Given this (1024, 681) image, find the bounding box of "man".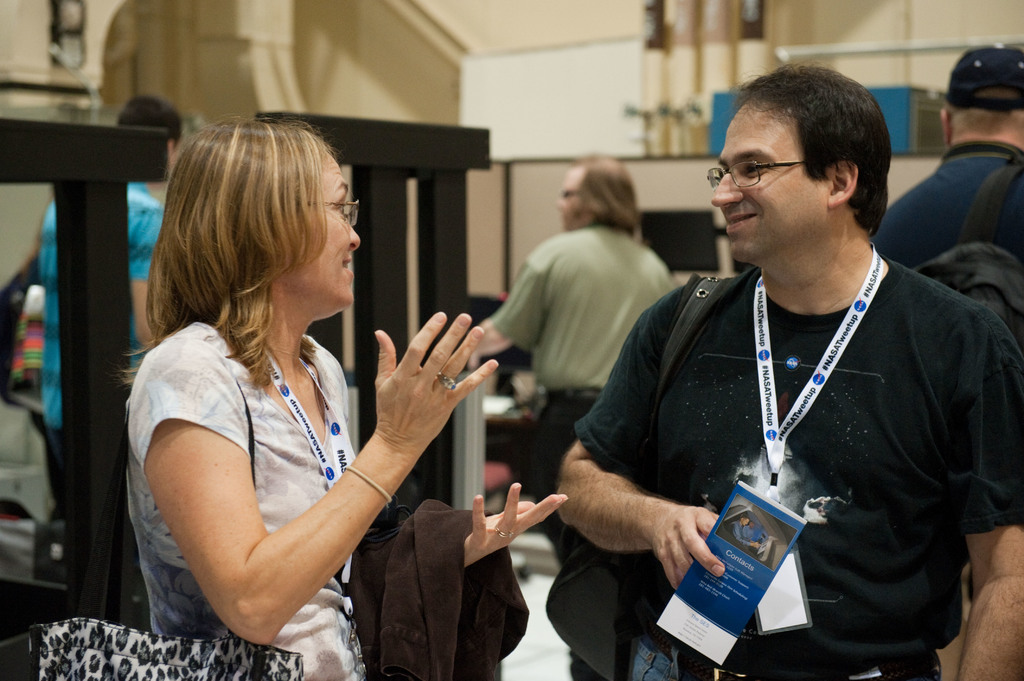
<bbox>872, 41, 1023, 680</bbox>.
